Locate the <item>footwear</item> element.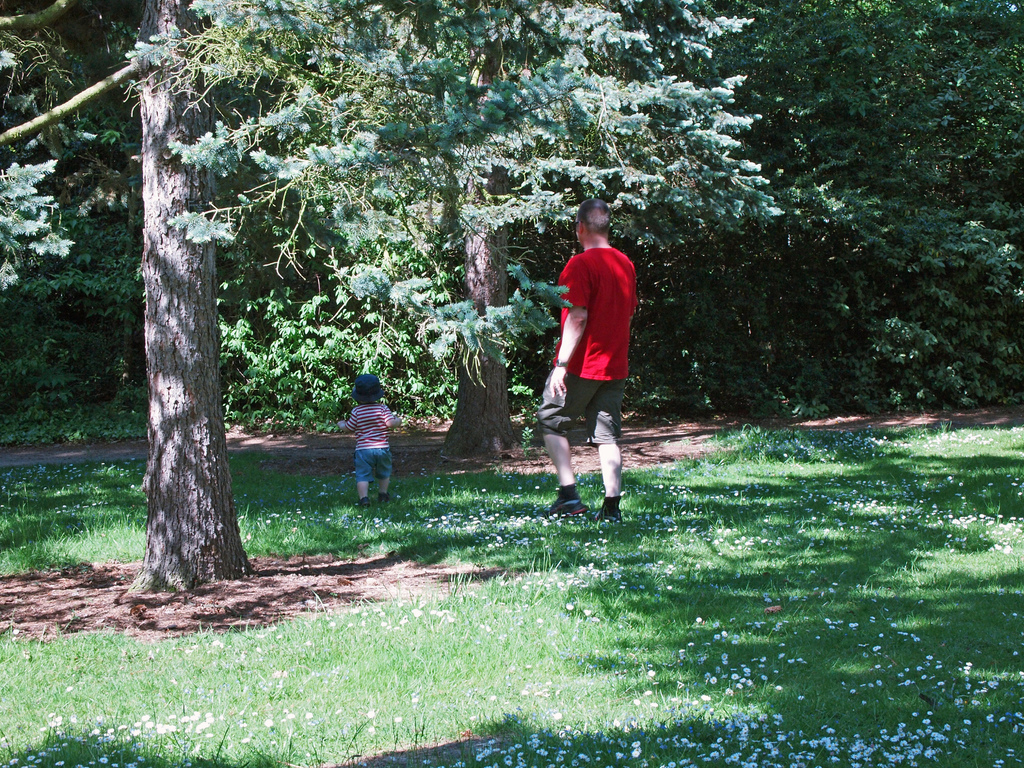
Element bbox: 360 498 370 511.
